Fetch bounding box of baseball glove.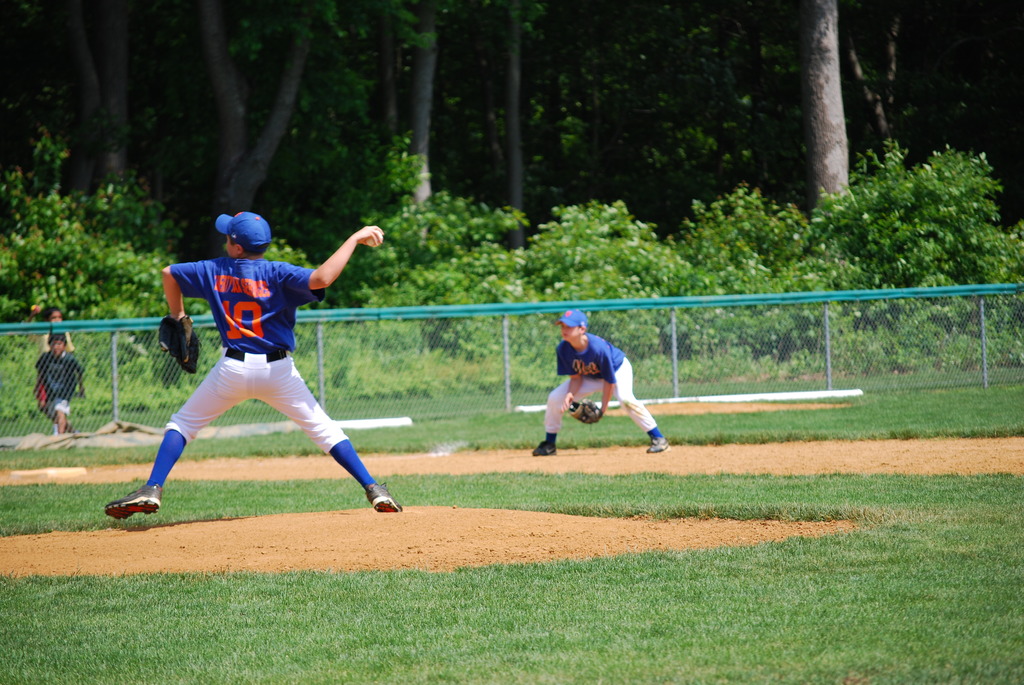
Bbox: Rect(156, 313, 204, 374).
